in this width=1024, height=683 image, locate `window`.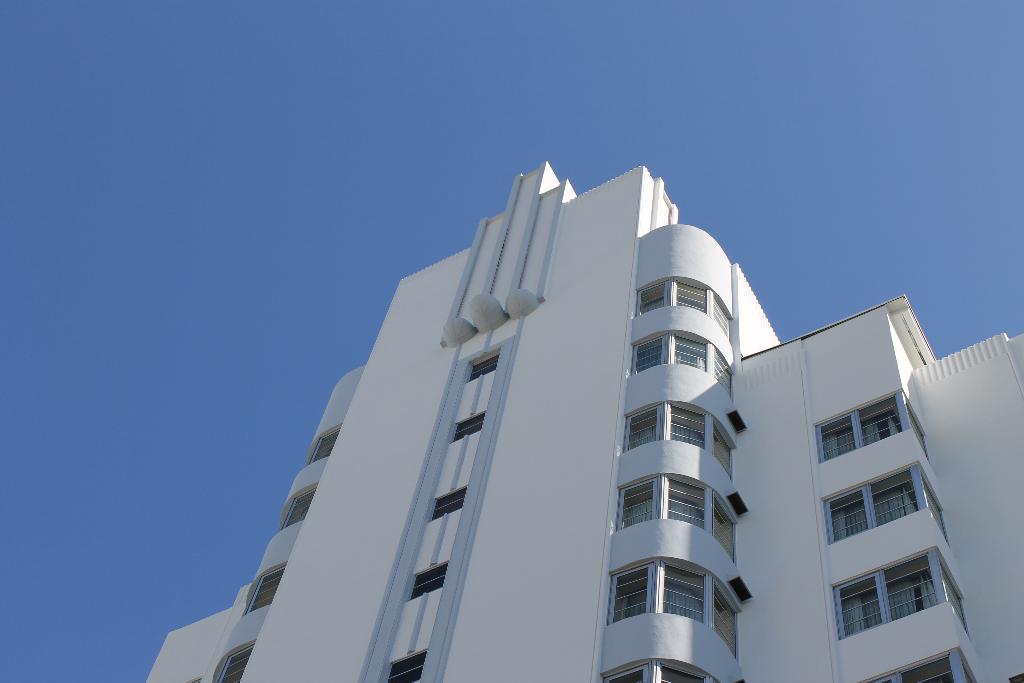
Bounding box: select_region(593, 659, 722, 682).
